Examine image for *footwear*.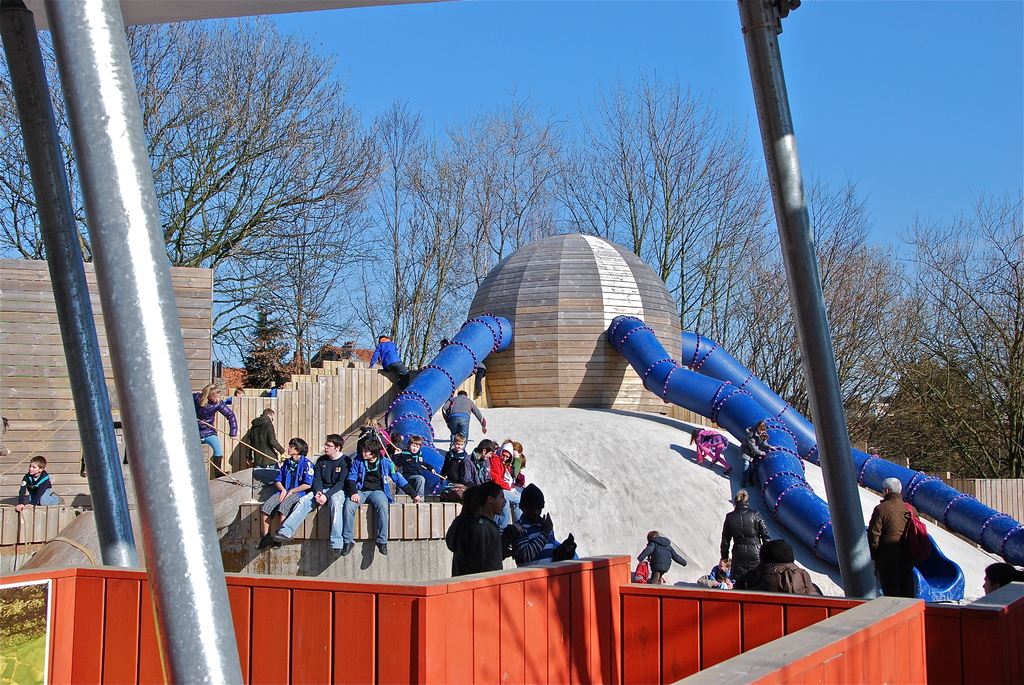
Examination result: left=52, top=493, right=66, bottom=504.
